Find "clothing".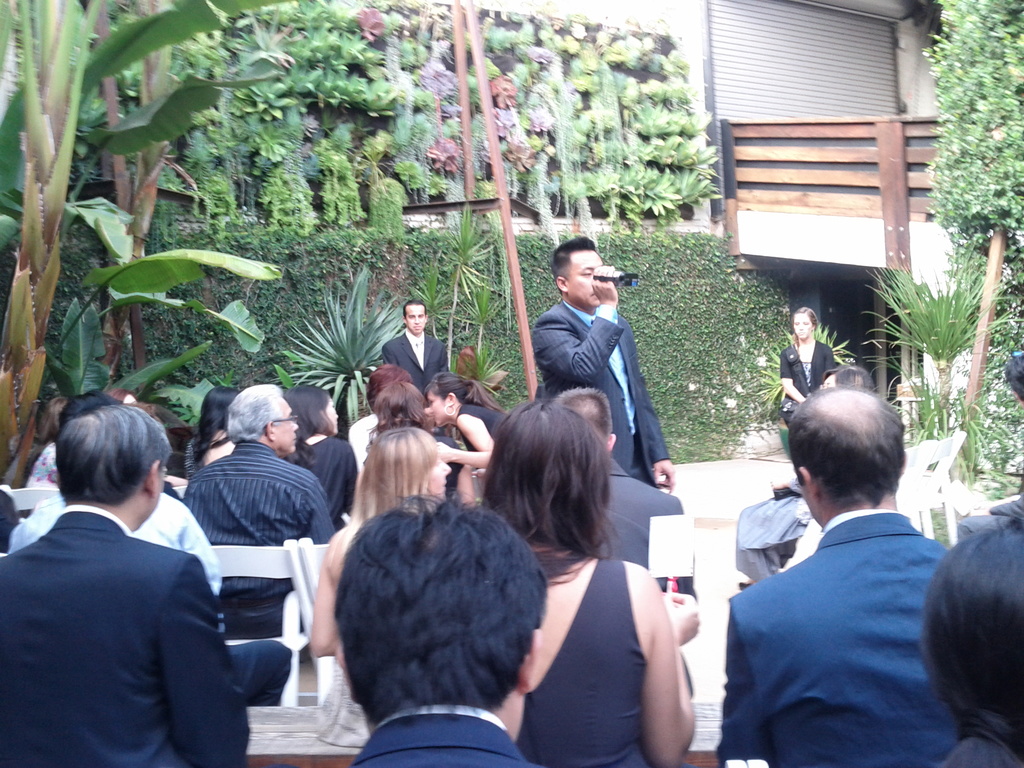
locate(1, 484, 31, 559).
